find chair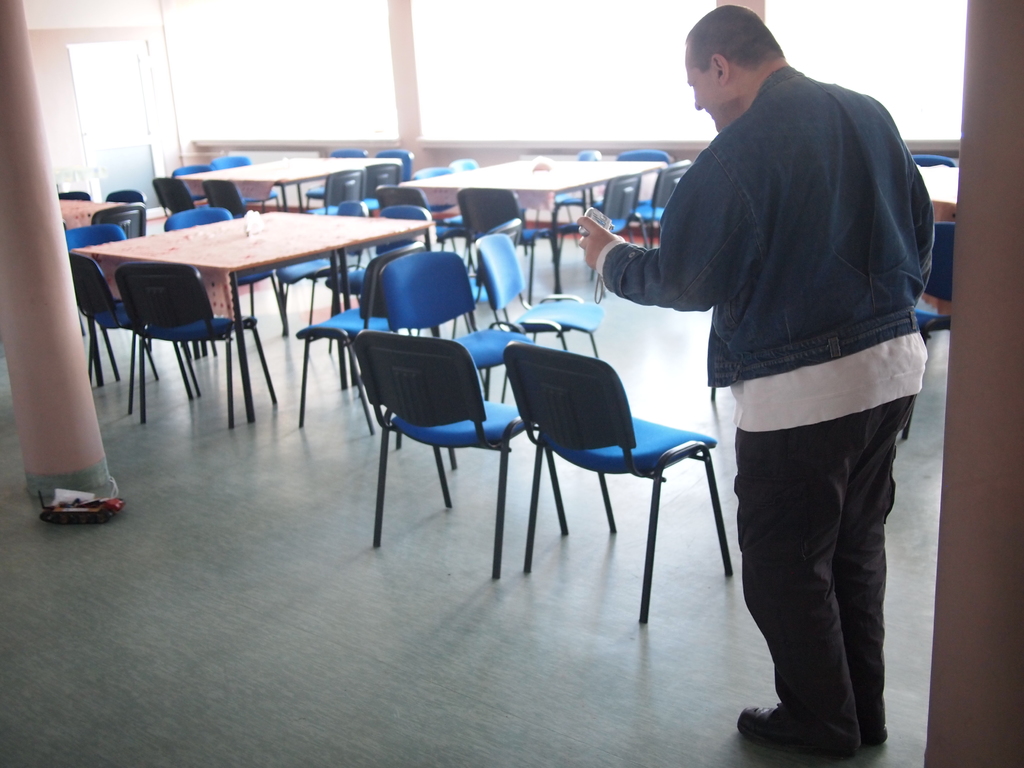
380:148:413:188
